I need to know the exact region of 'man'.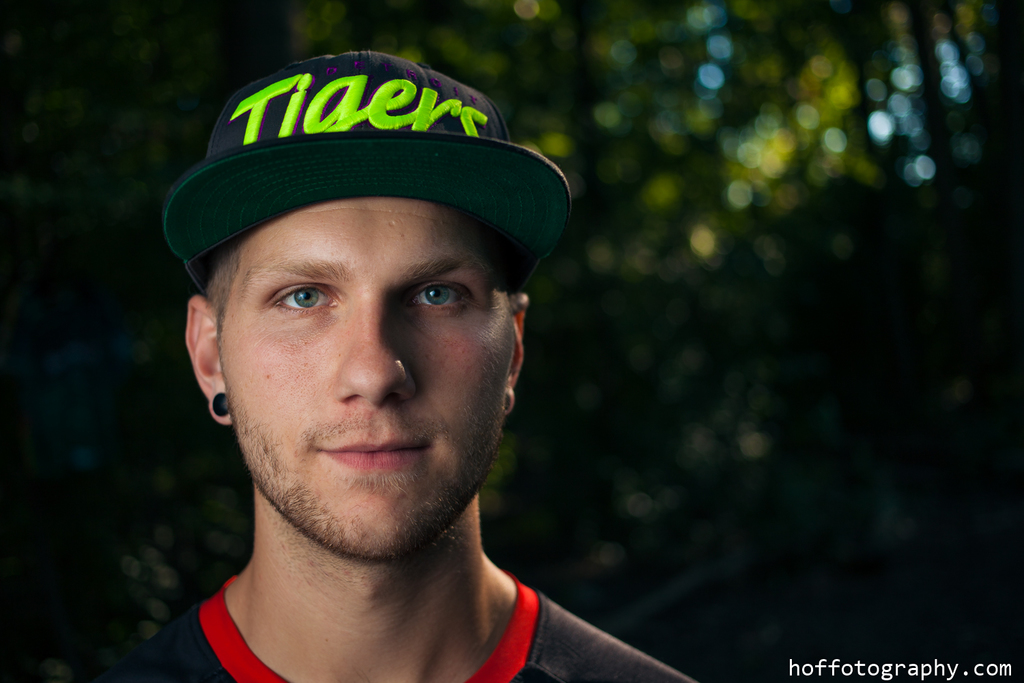
Region: (89, 64, 725, 682).
